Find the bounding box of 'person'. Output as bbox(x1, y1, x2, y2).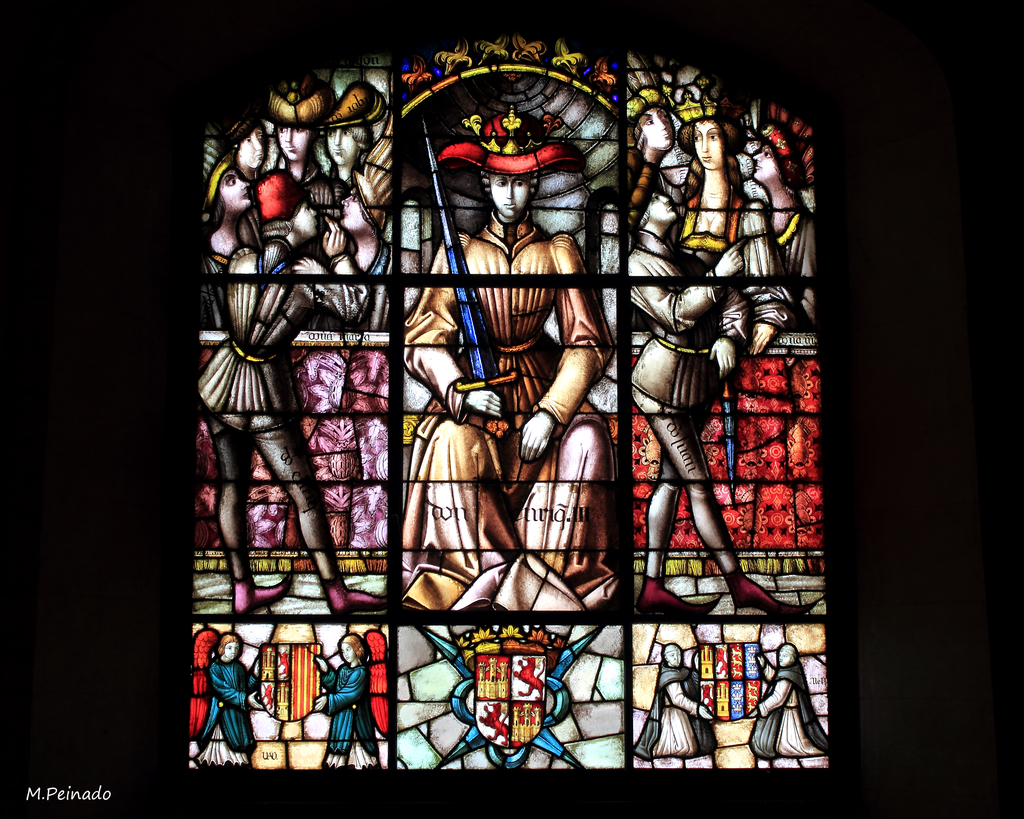
bbox(624, 49, 685, 331).
